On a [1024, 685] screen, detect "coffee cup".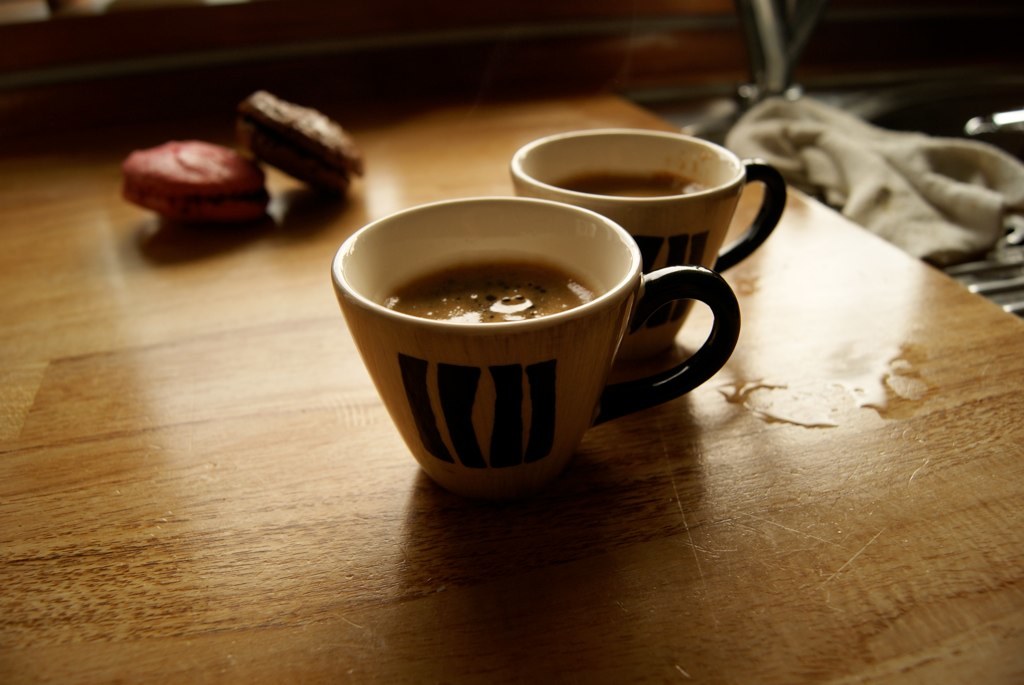
<region>331, 201, 738, 510</region>.
